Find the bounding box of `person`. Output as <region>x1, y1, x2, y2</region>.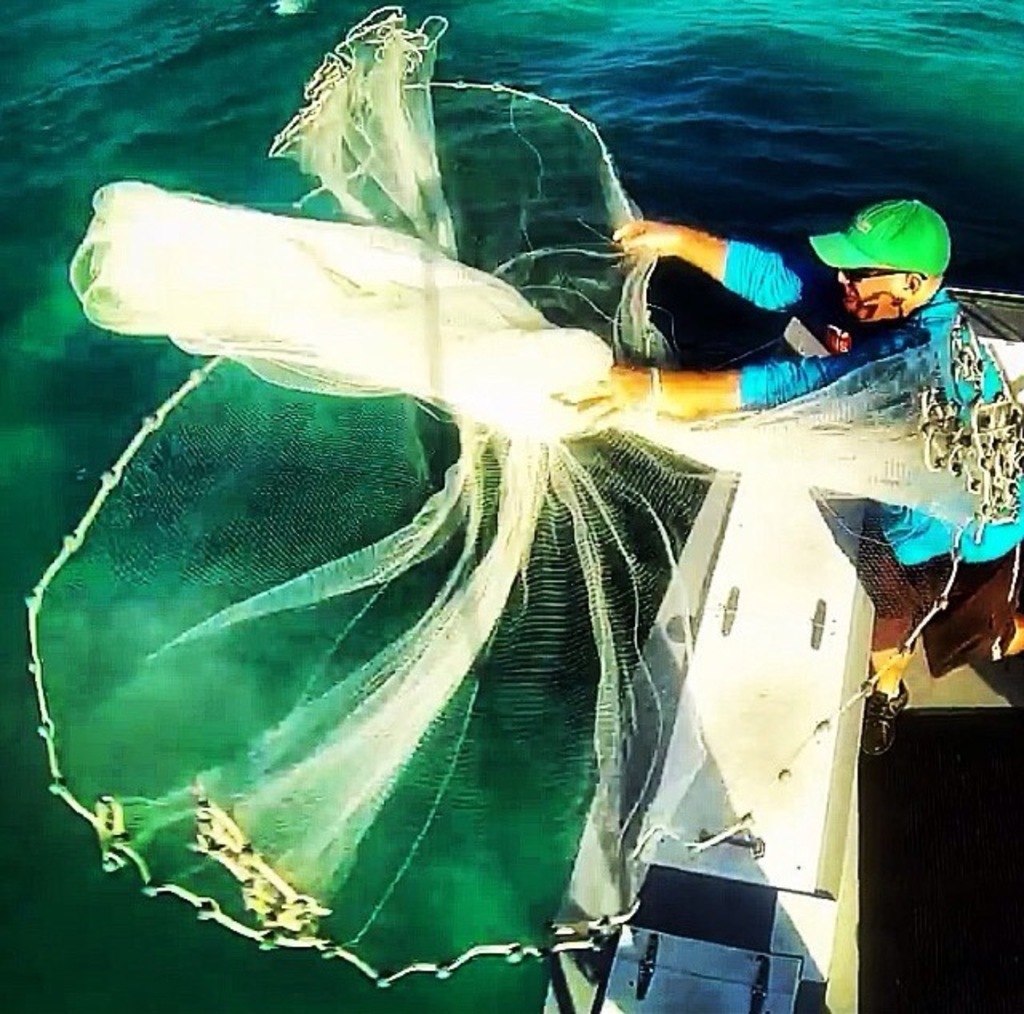
<region>550, 195, 1022, 757</region>.
